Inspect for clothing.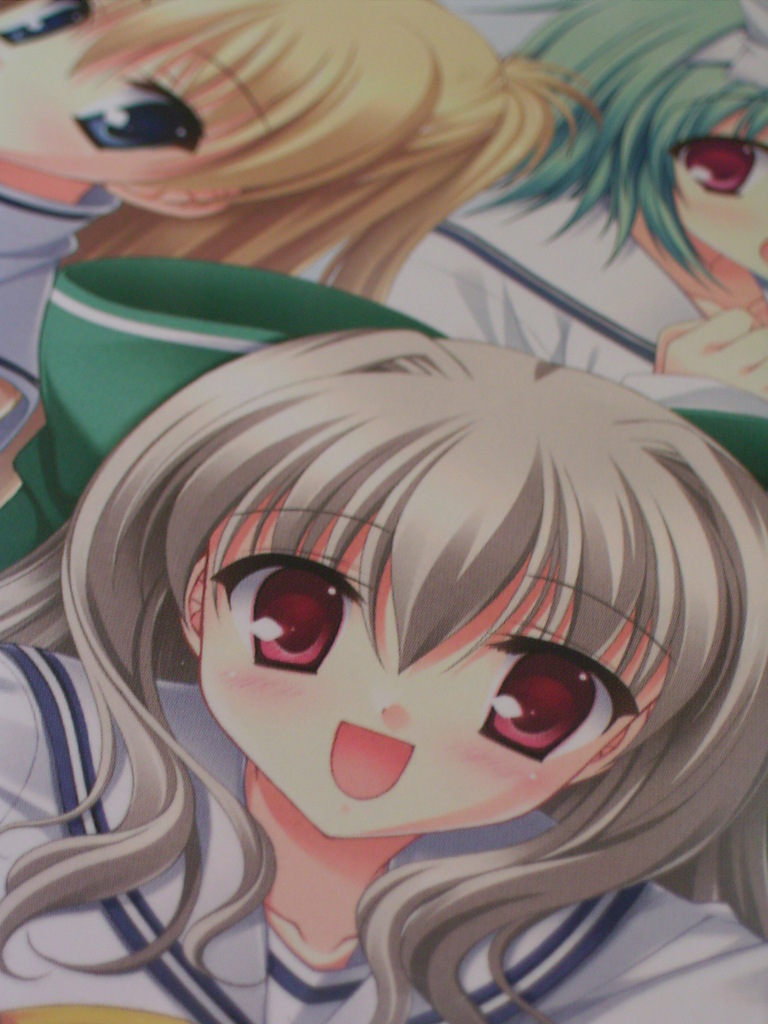
Inspection: bbox=(0, 640, 767, 1021).
